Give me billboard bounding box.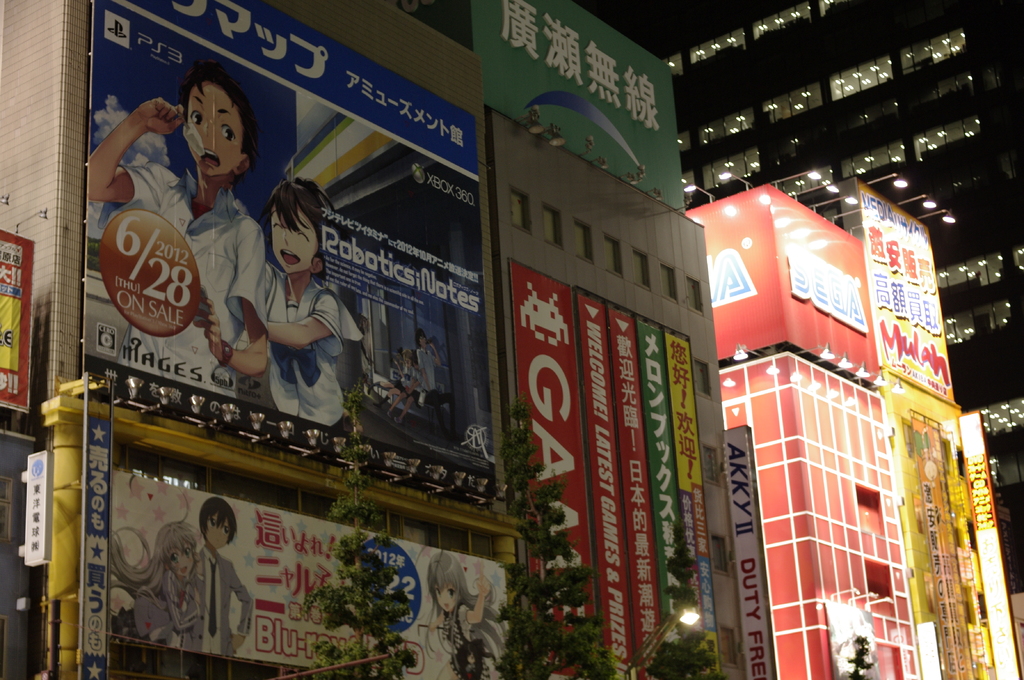
{"x1": 770, "y1": 181, "x2": 875, "y2": 379}.
